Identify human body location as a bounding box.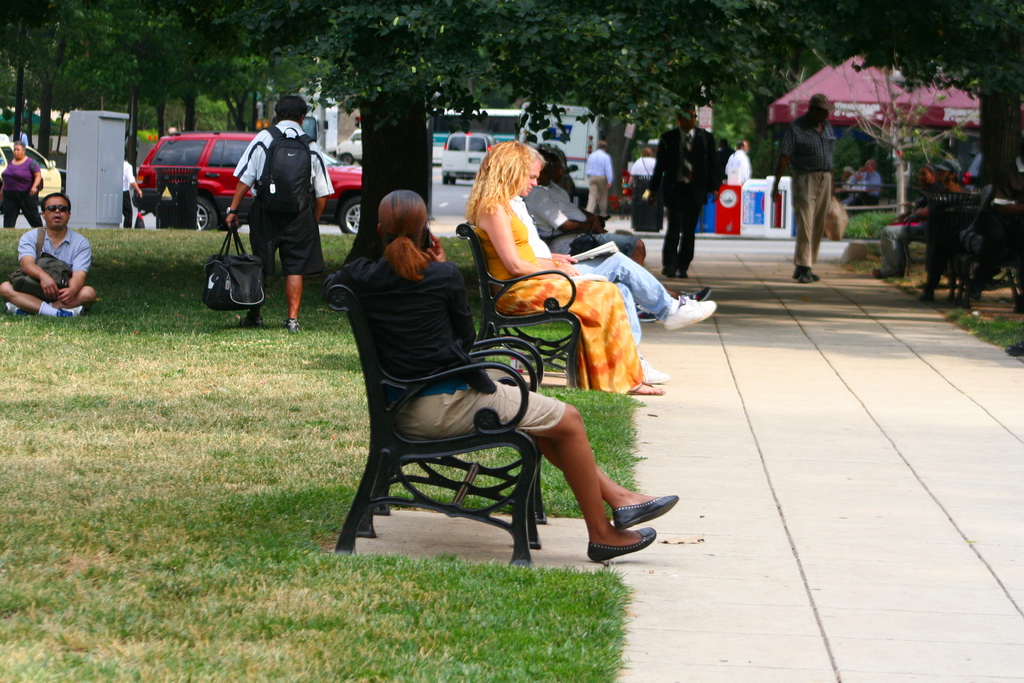
left=657, top=125, right=722, bottom=274.
